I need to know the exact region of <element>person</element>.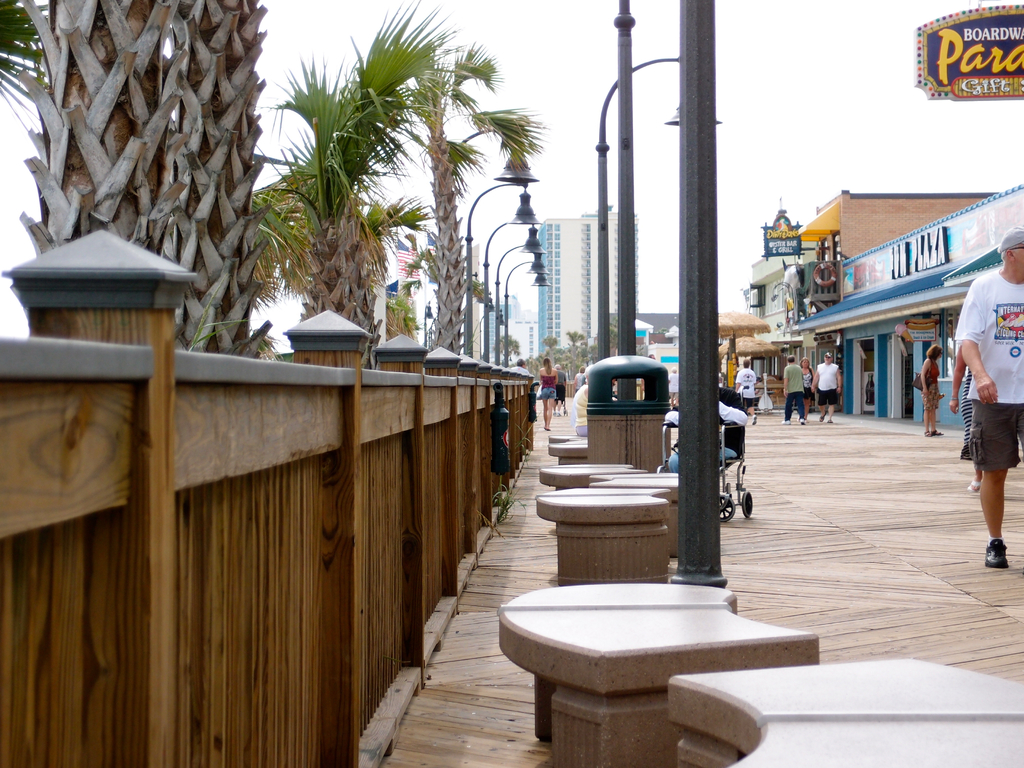
Region: bbox=(729, 349, 764, 428).
